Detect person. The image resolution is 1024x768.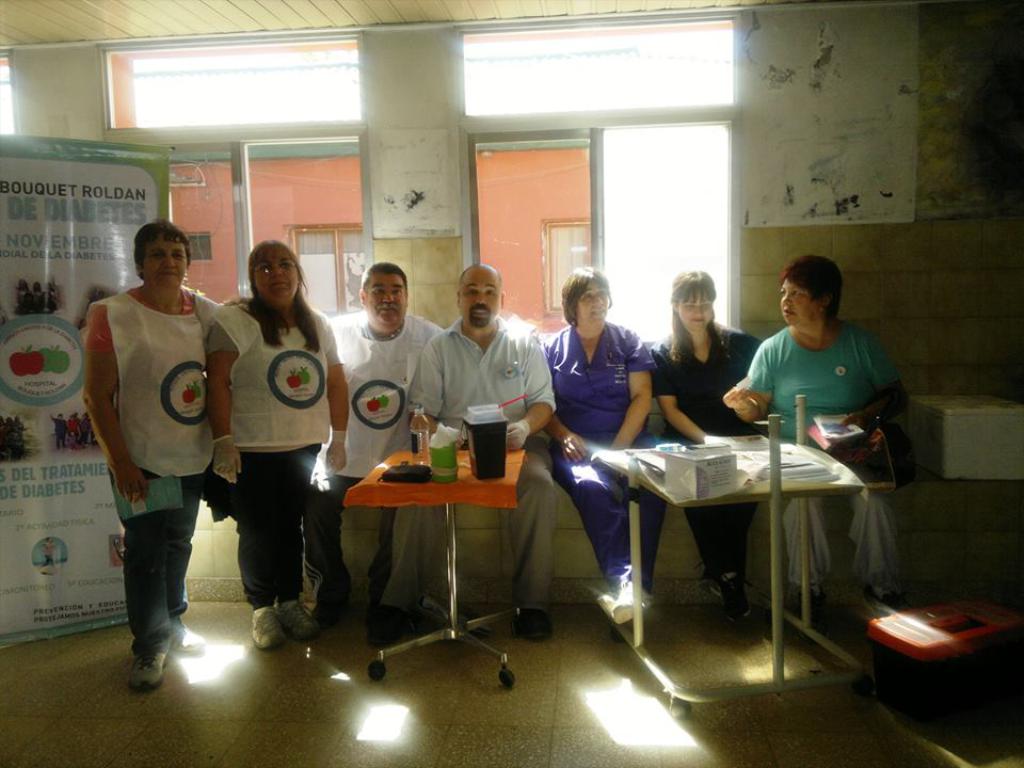
locate(326, 254, 445, 654).
